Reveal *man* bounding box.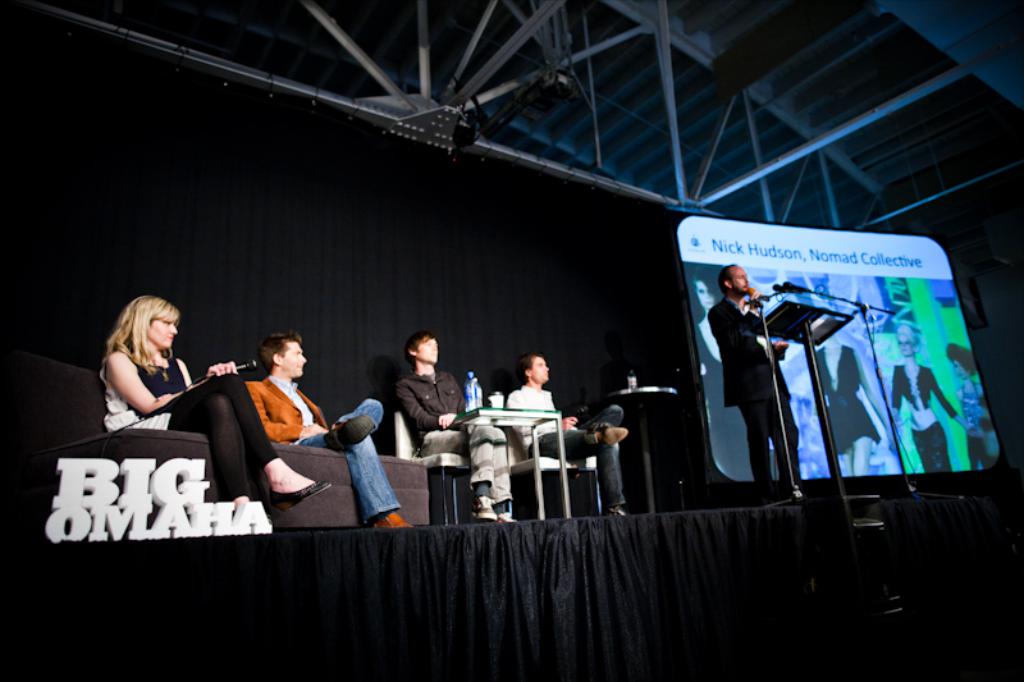
Revealed: detection(712, 261, 808, 484).
